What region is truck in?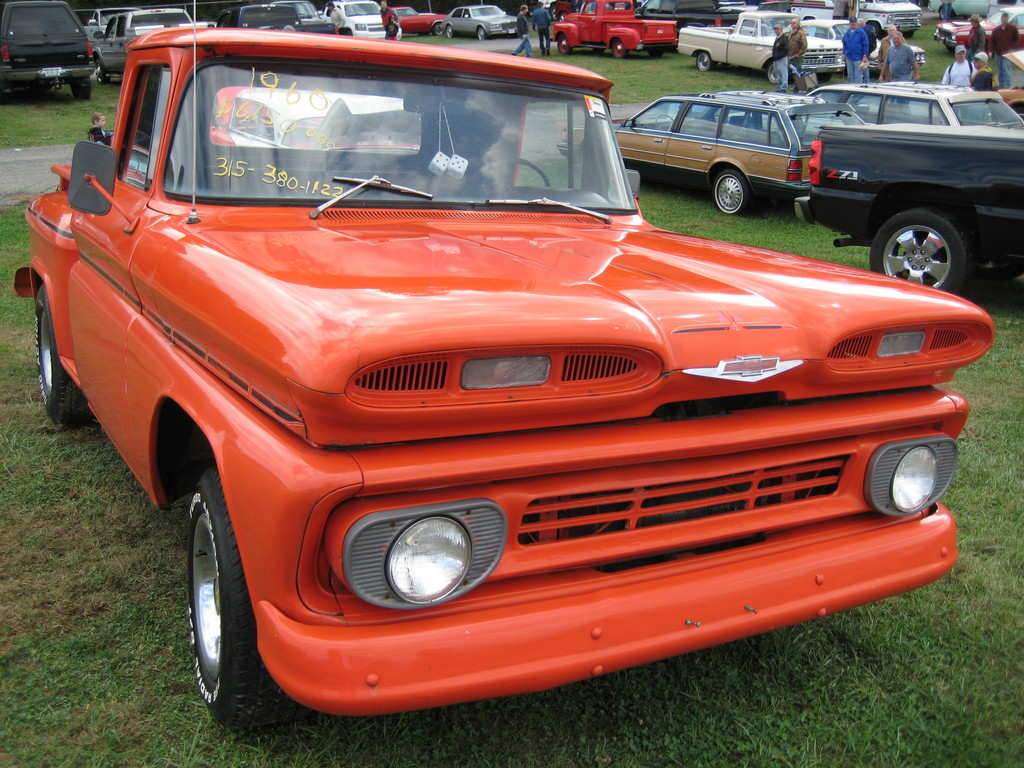
select_region(672, 9, 845, 87).
